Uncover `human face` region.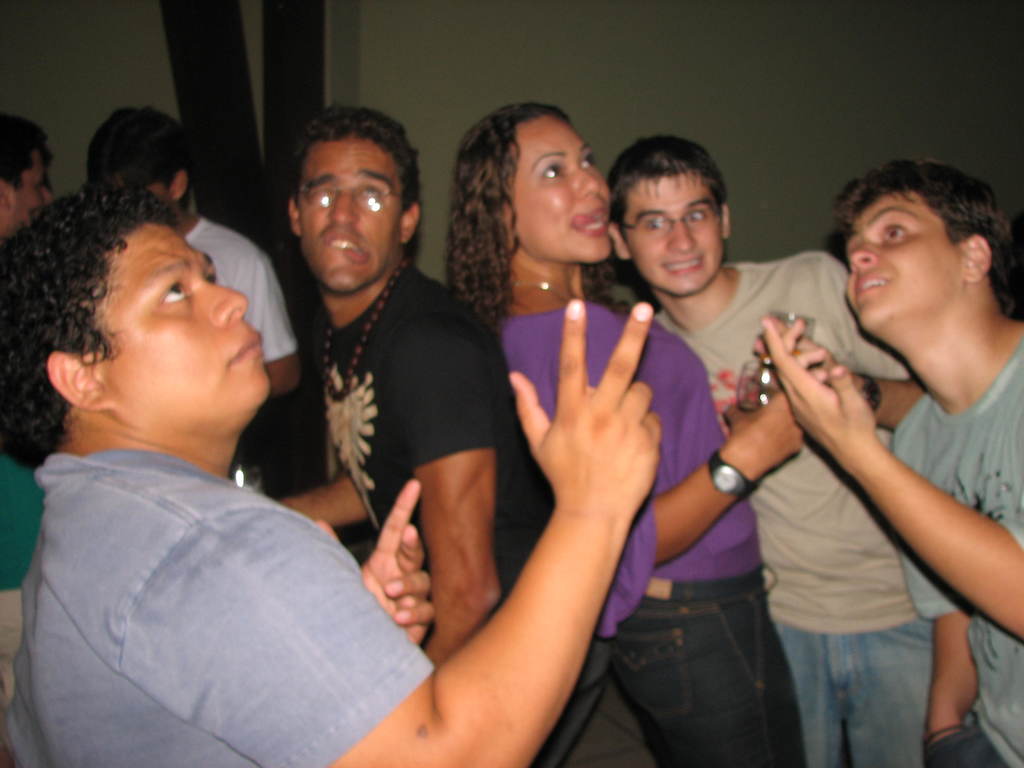
Uncovered: 104,216,276,426.
